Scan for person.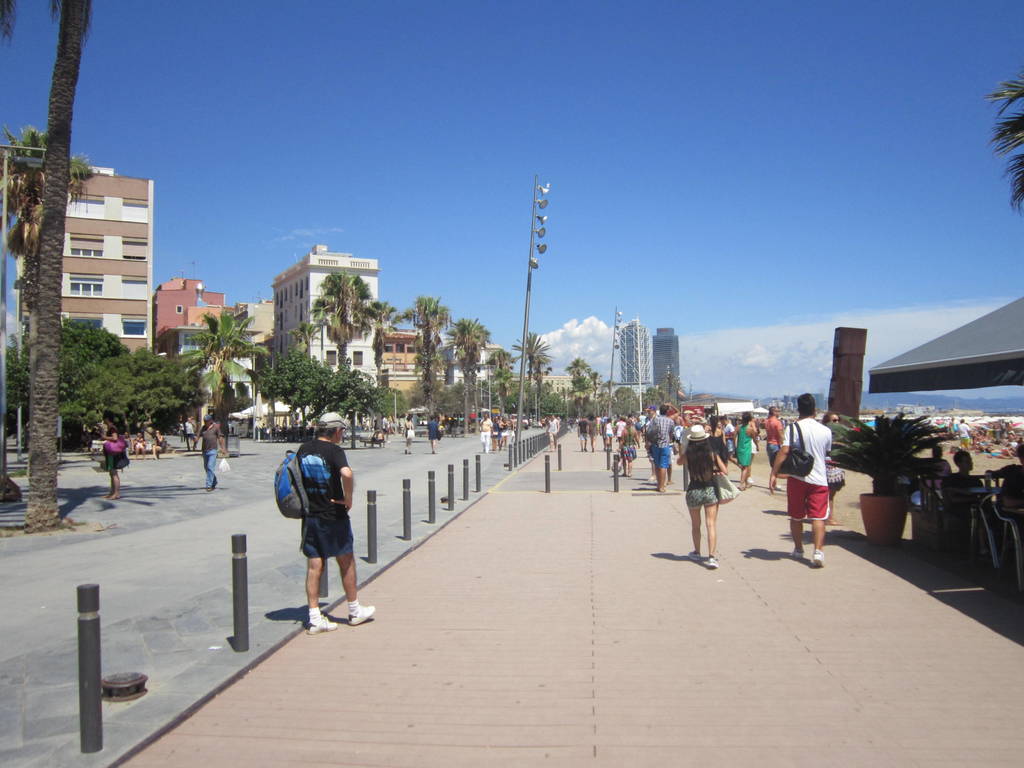
Scan result: {"left": 545, "top": 417, "right": 559, "bottom": 450}.
